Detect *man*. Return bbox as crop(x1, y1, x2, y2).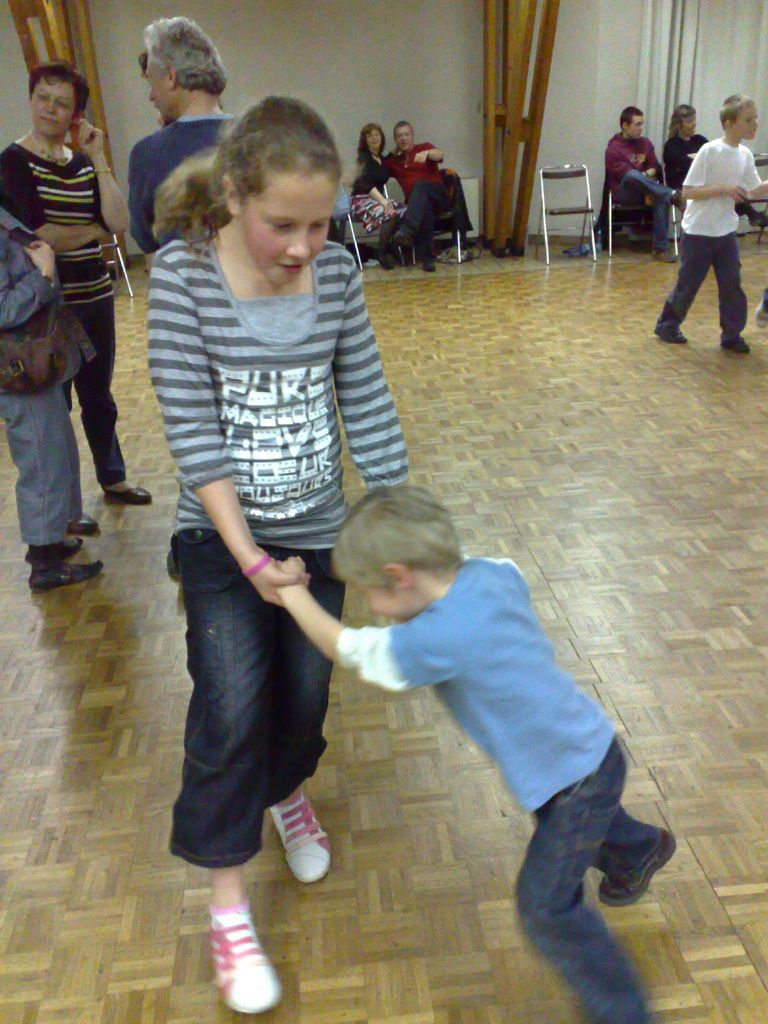
crop(609, 106, 680, 250).
